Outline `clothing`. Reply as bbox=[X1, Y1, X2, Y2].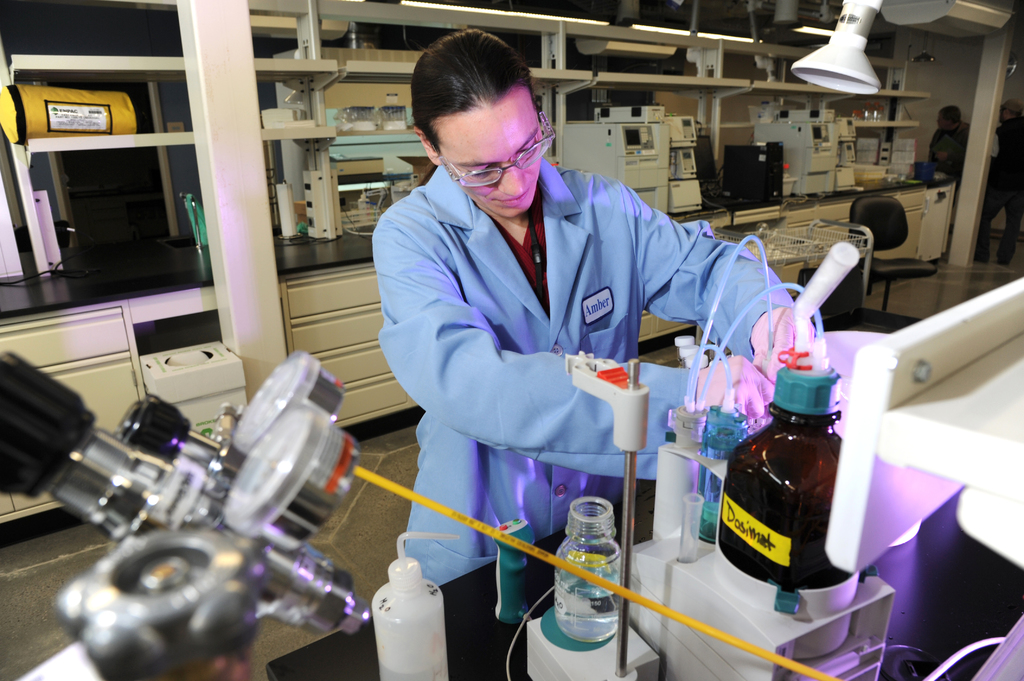
bbox=[362, 113, 764, 551].
